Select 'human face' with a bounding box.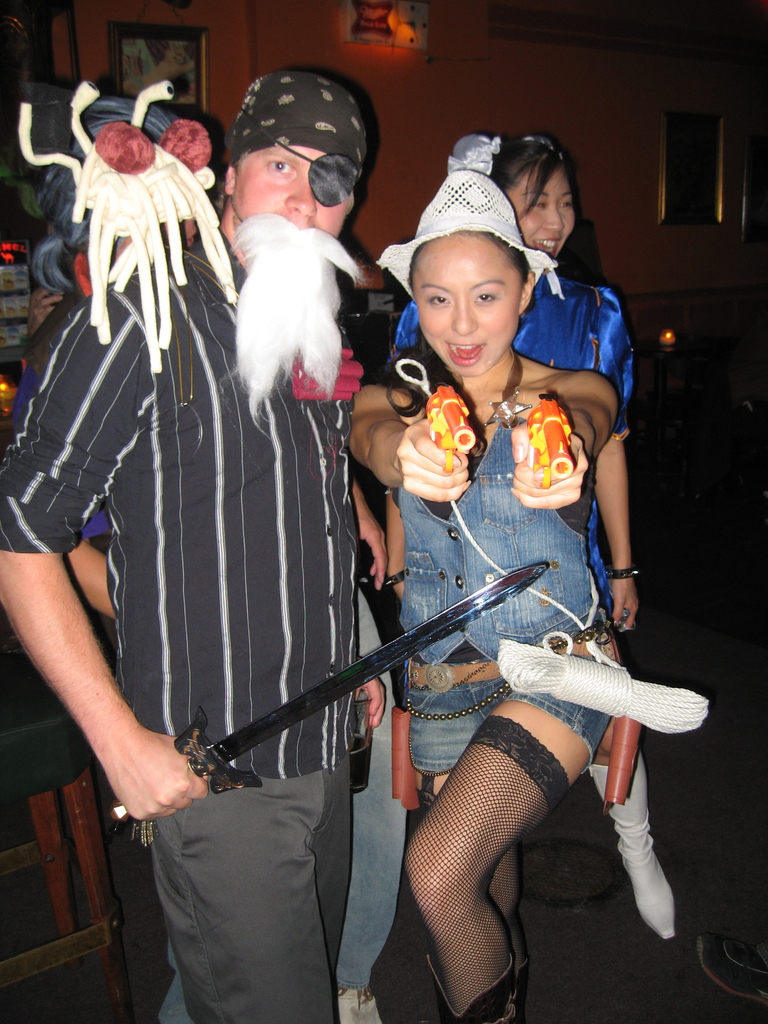
401, 228, 522, 372.
